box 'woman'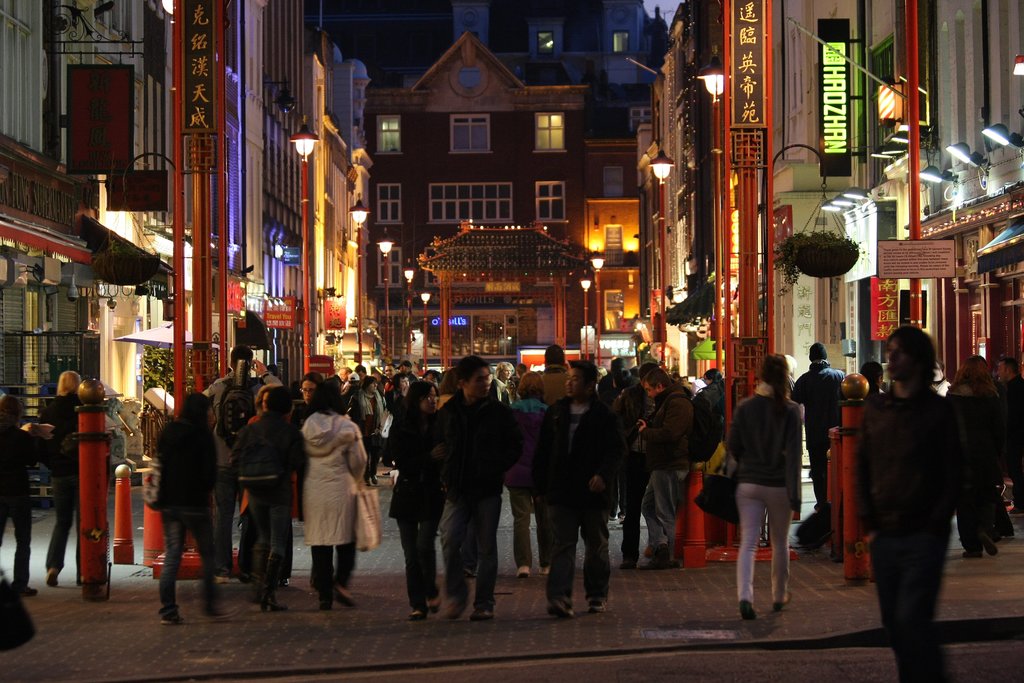
box(943, 356, 1006, 560)
